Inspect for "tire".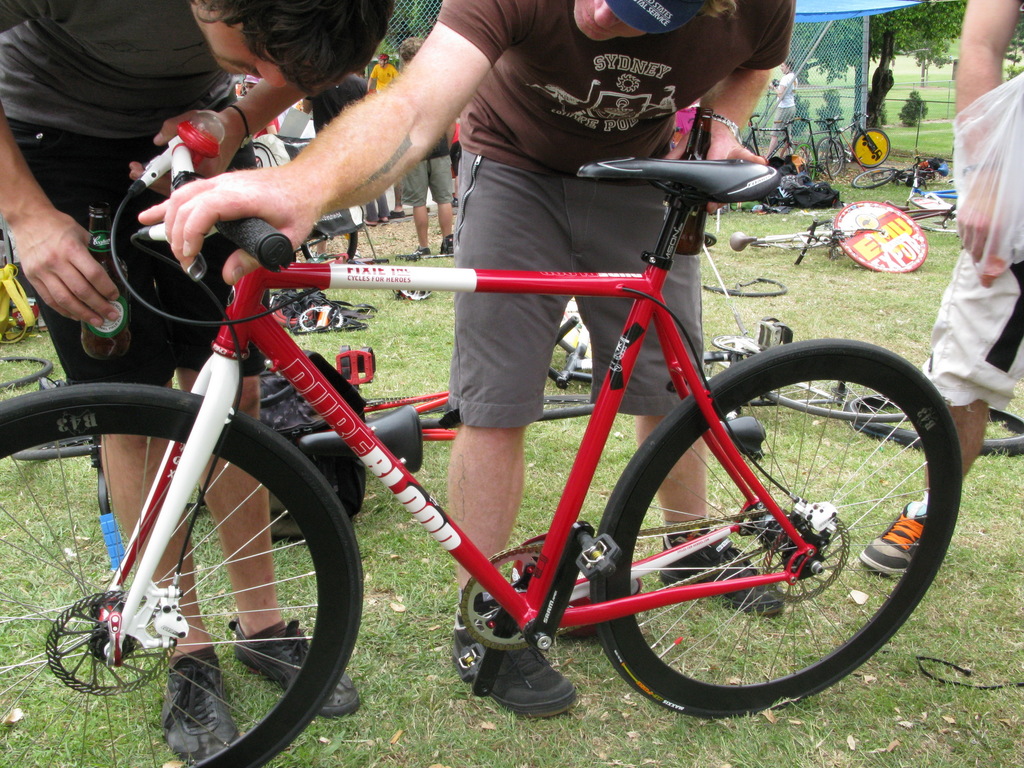
Inspection: bbox=(844, 394, 1023, 455).
